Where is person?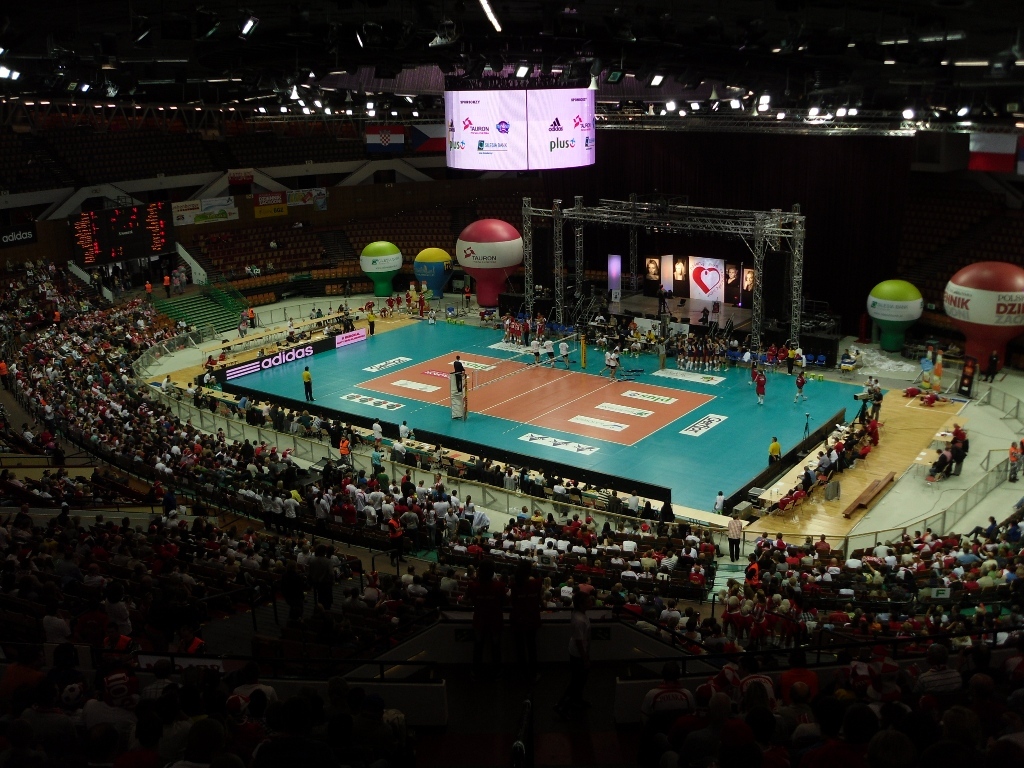
<region>662, 502, 671, 517</region>.
